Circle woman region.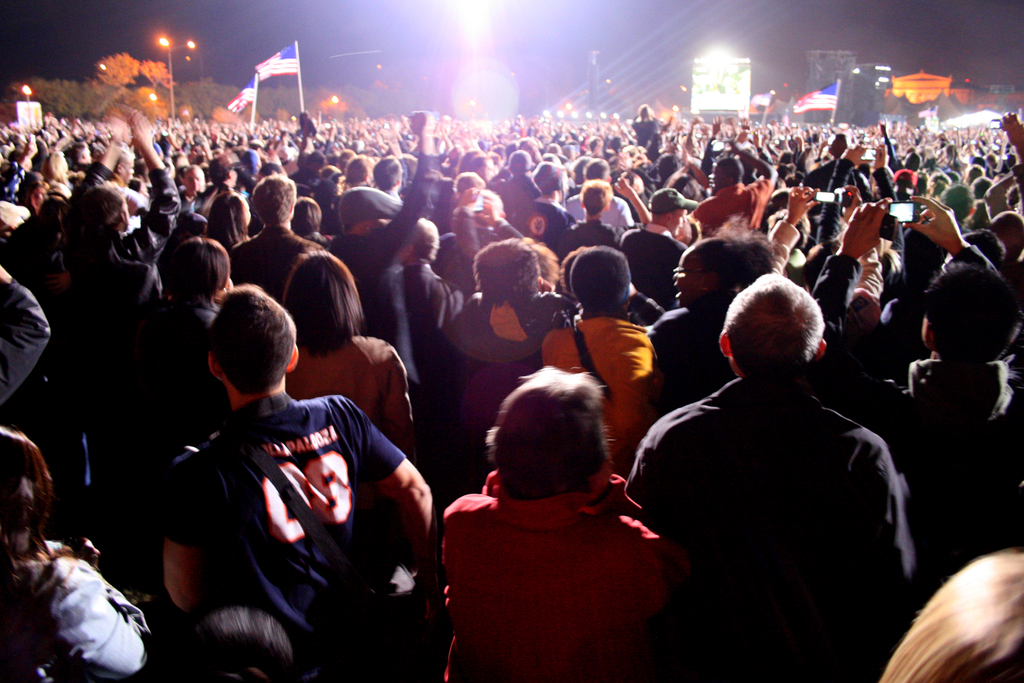
Region: box=[434, 352, 653, 682].
